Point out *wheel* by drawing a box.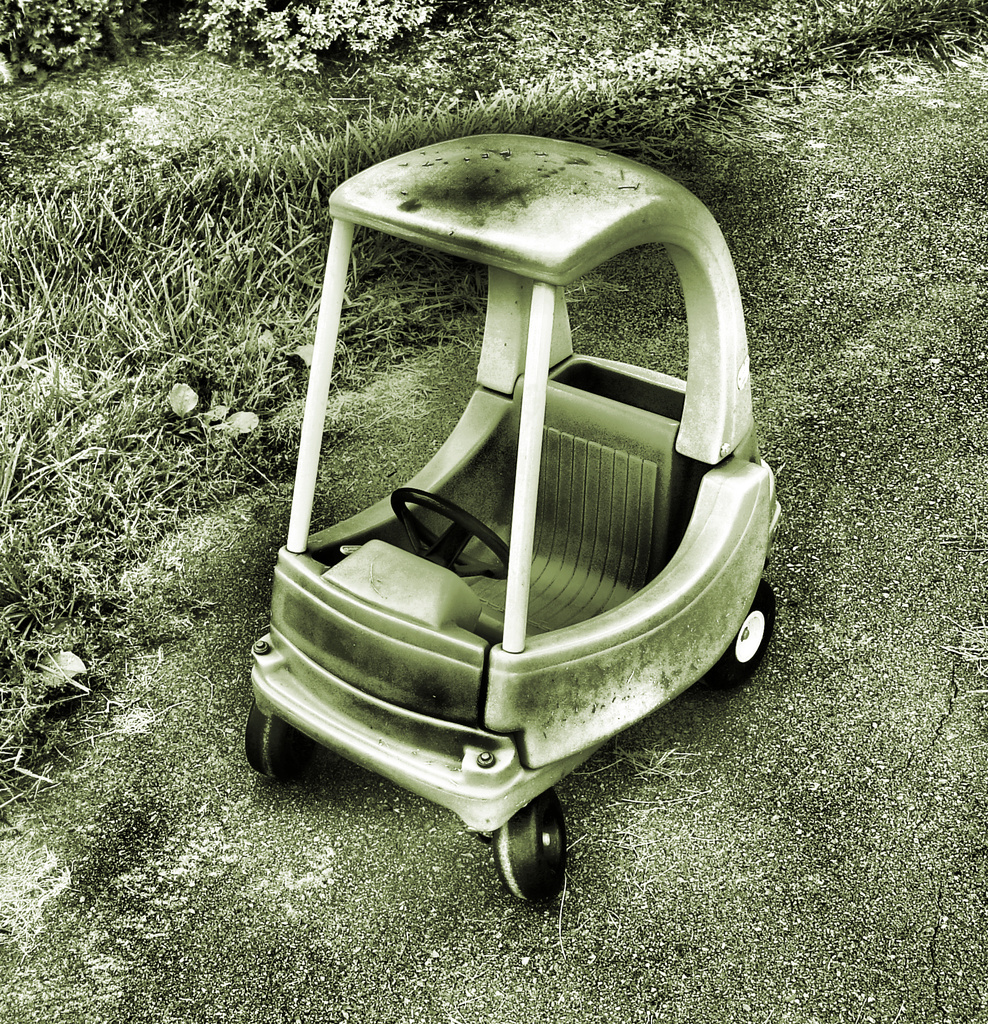
[left=490, top=790, right=569, bottom=903].
